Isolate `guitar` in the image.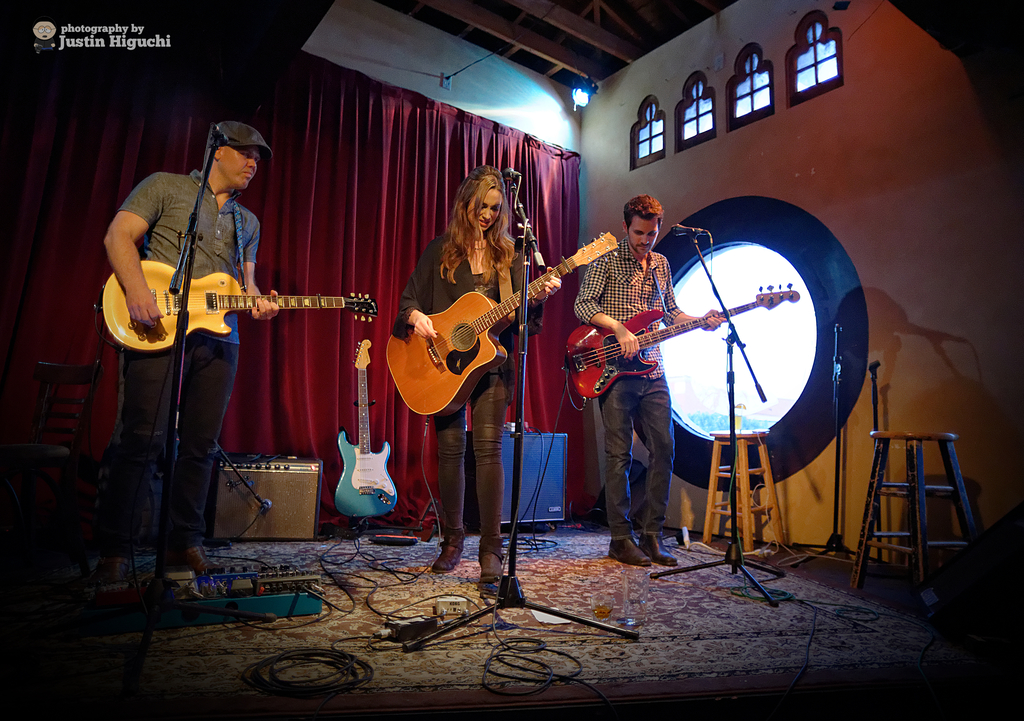
Isolated region: bbox=[359, 251, 560, 426].
